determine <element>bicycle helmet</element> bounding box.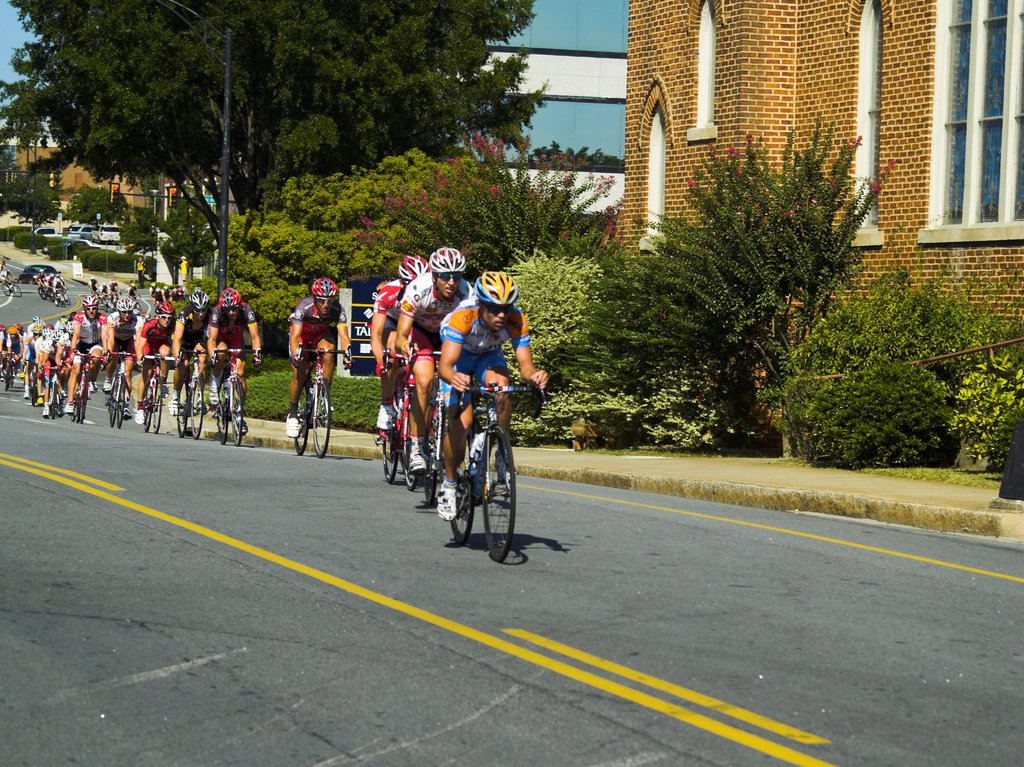
Determined: box=[310, 278, 336, 314].
